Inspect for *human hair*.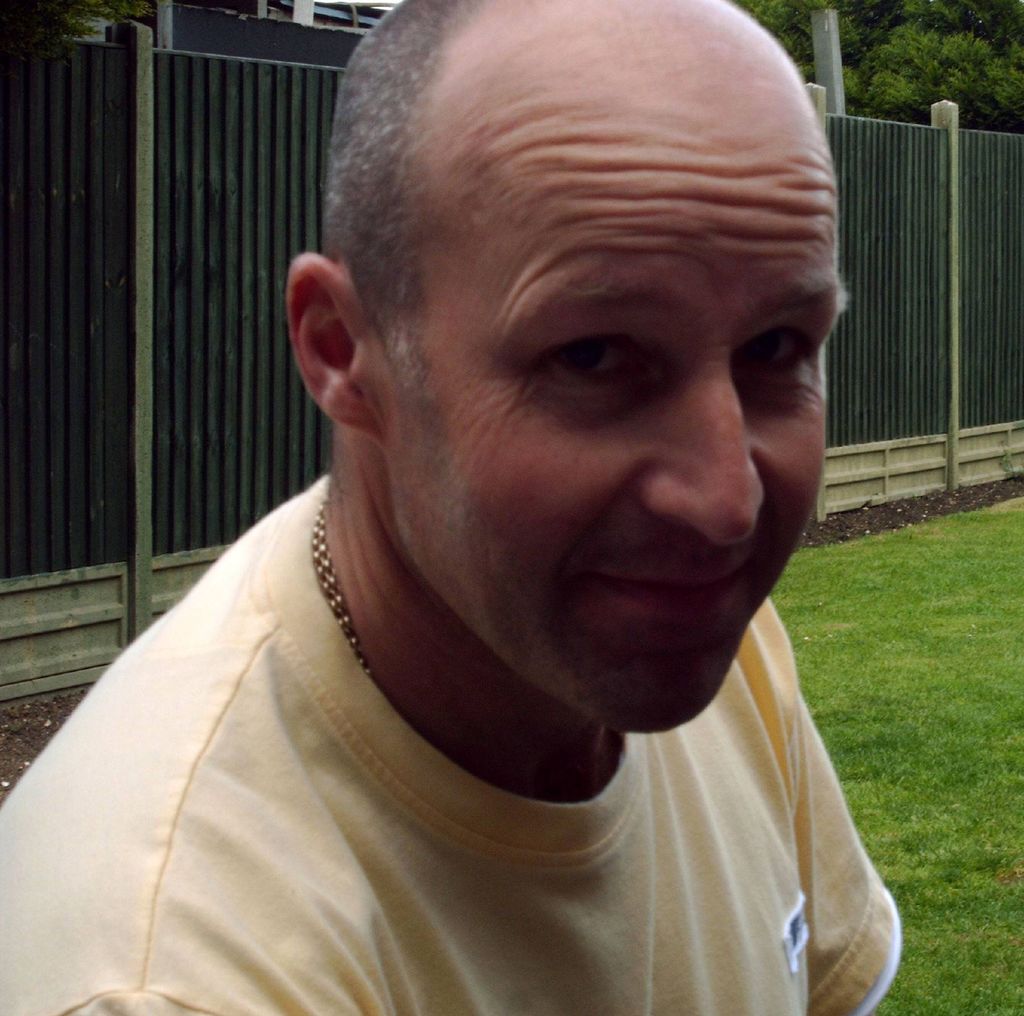
Inspection: pyautogui.locateOnScreen(321, 0, 496, 328).
